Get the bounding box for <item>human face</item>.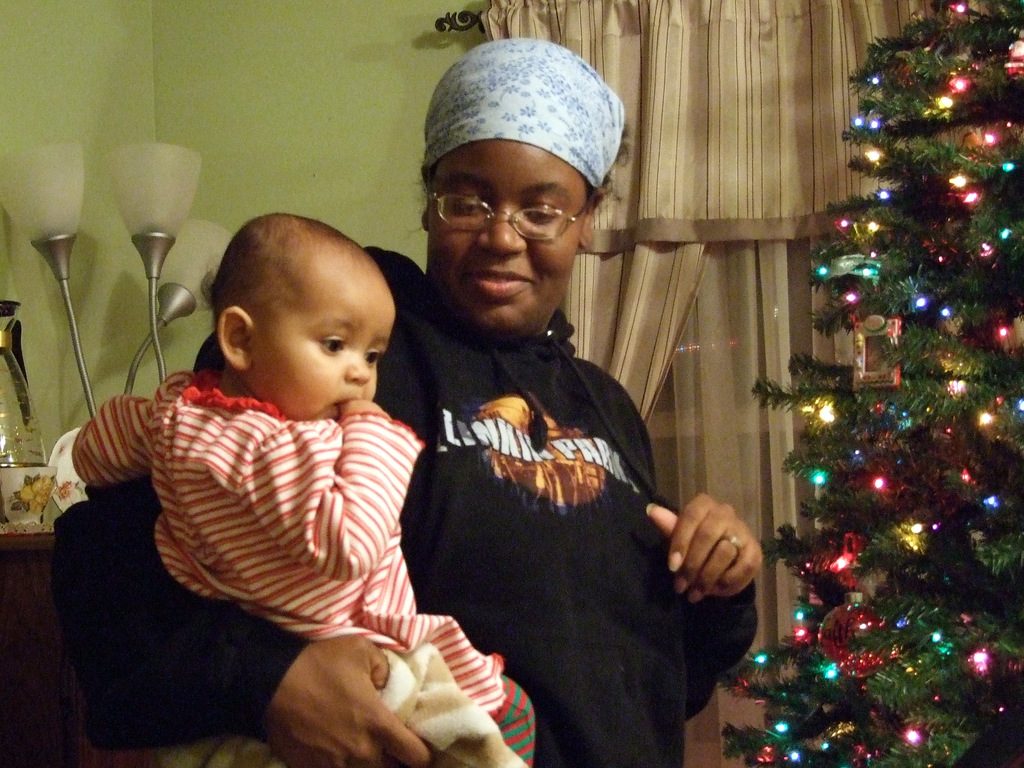
251:246:396:421.
